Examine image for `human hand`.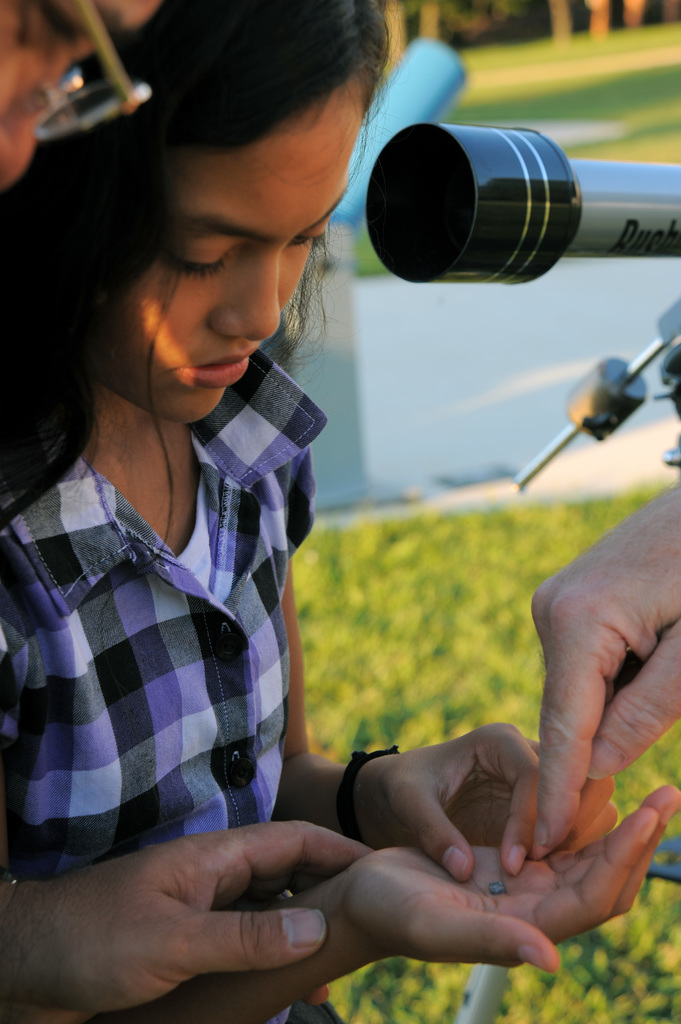
Examination result: [0,817,373,1023].
